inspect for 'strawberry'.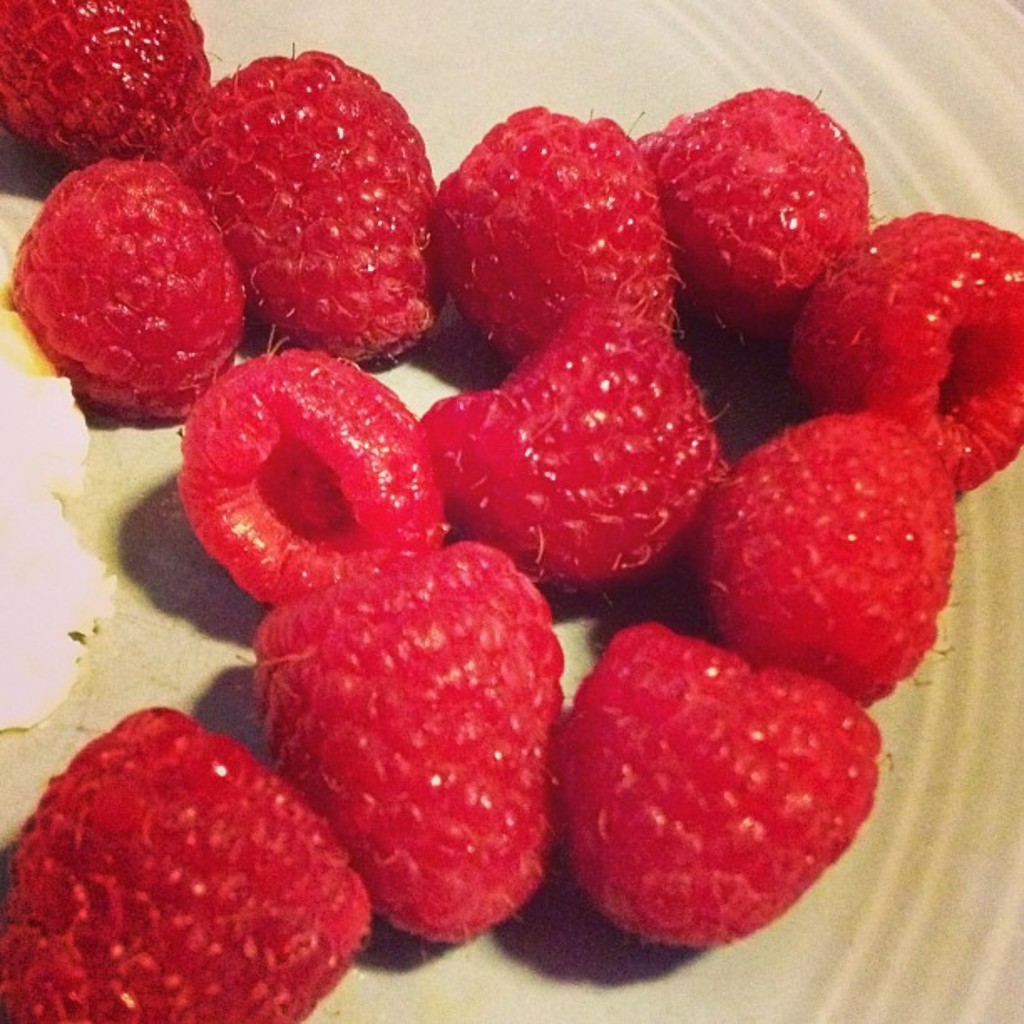
Inspection: <box>223,520,579,959</box>.
